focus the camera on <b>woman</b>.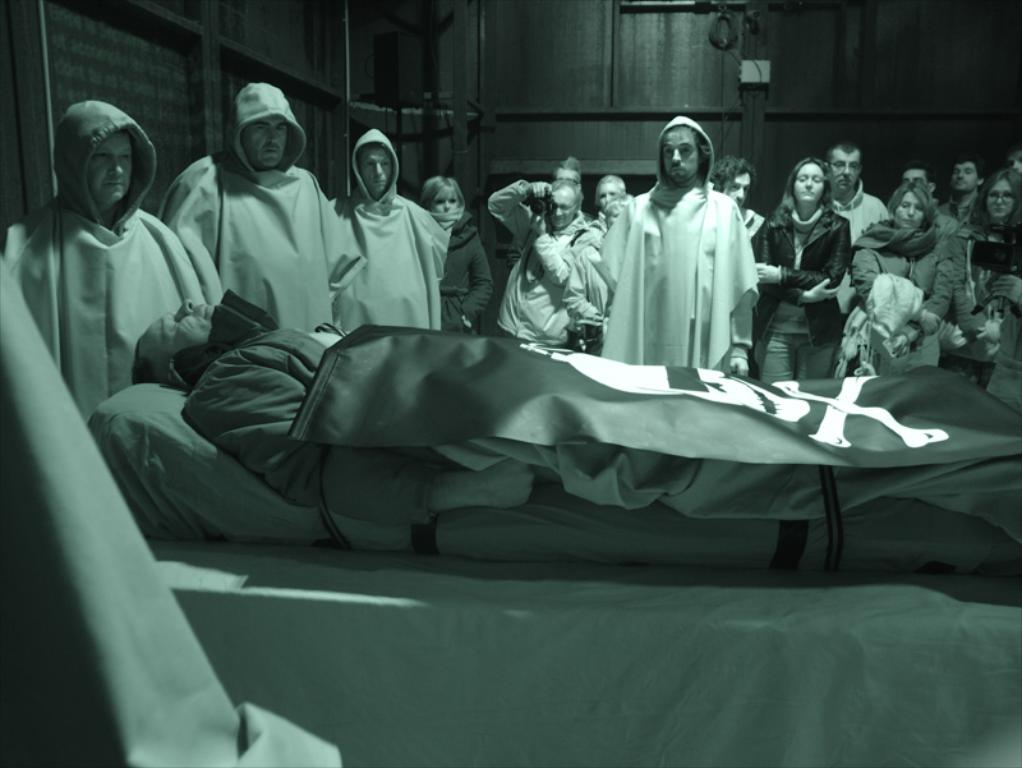
Focus region: [947,174,1021,358].
